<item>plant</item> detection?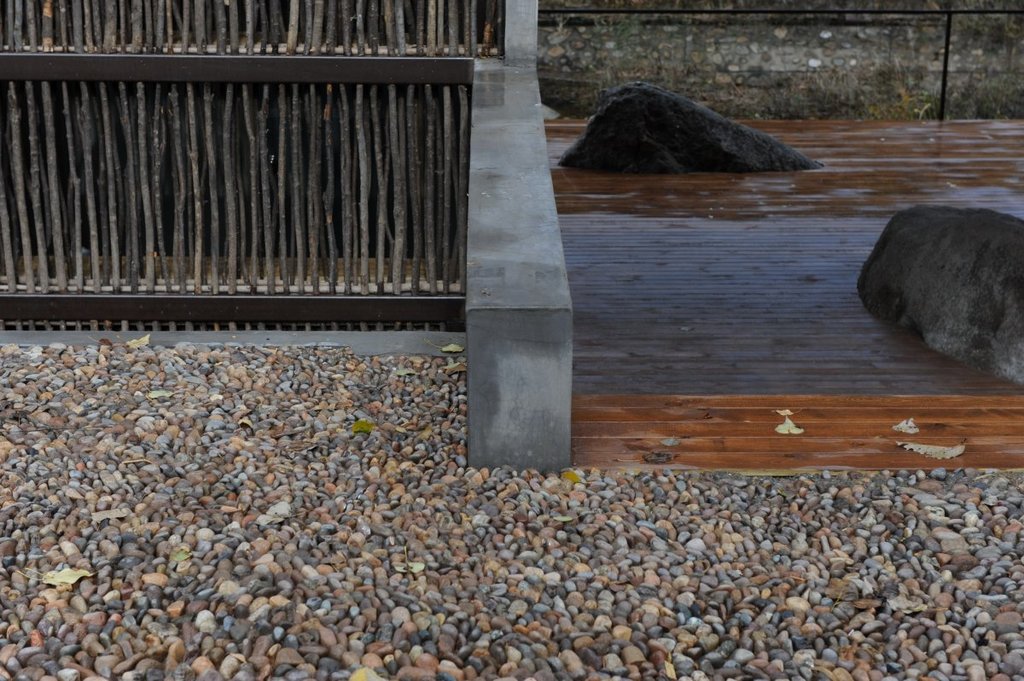
(left=585, top=11, right=666, bottom=114)
